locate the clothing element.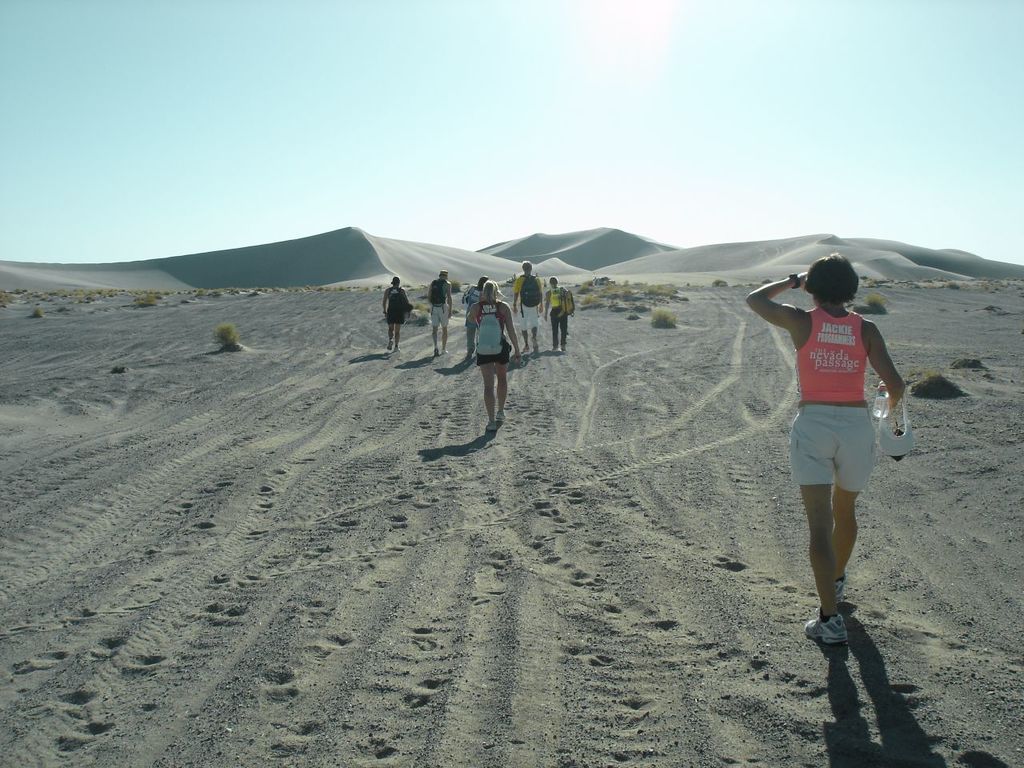
Element bbox: 514, 272, 544, 332.
